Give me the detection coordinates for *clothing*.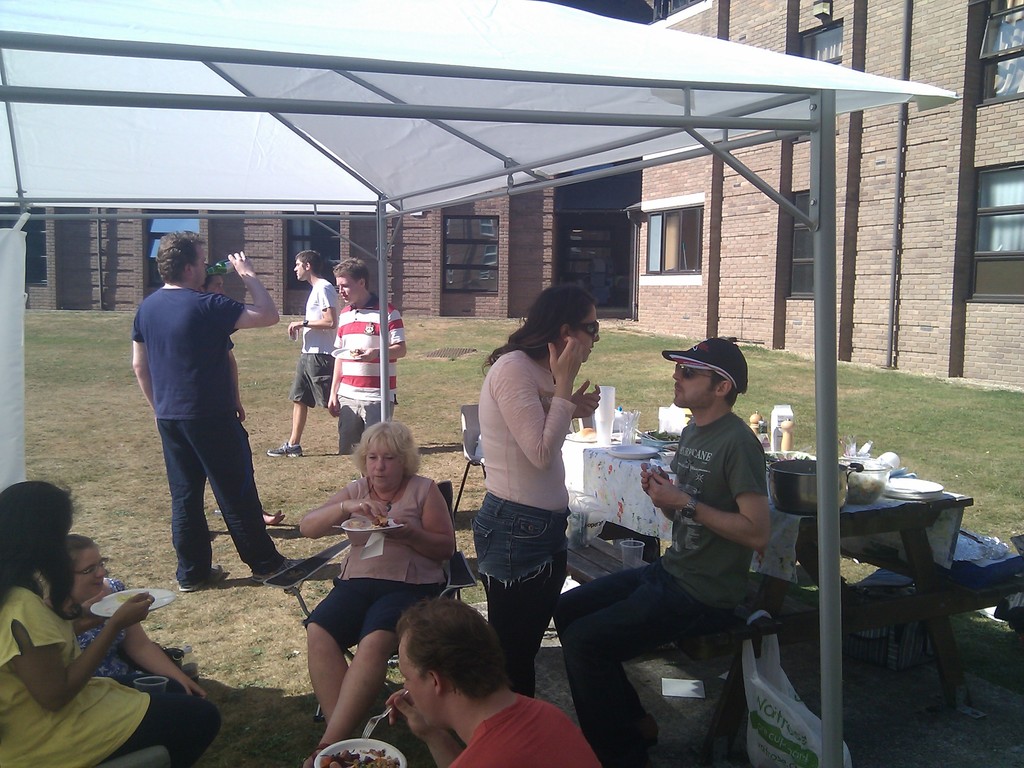
{"left": 0, "top": 586, "right": 225, "bottom": 767}.
